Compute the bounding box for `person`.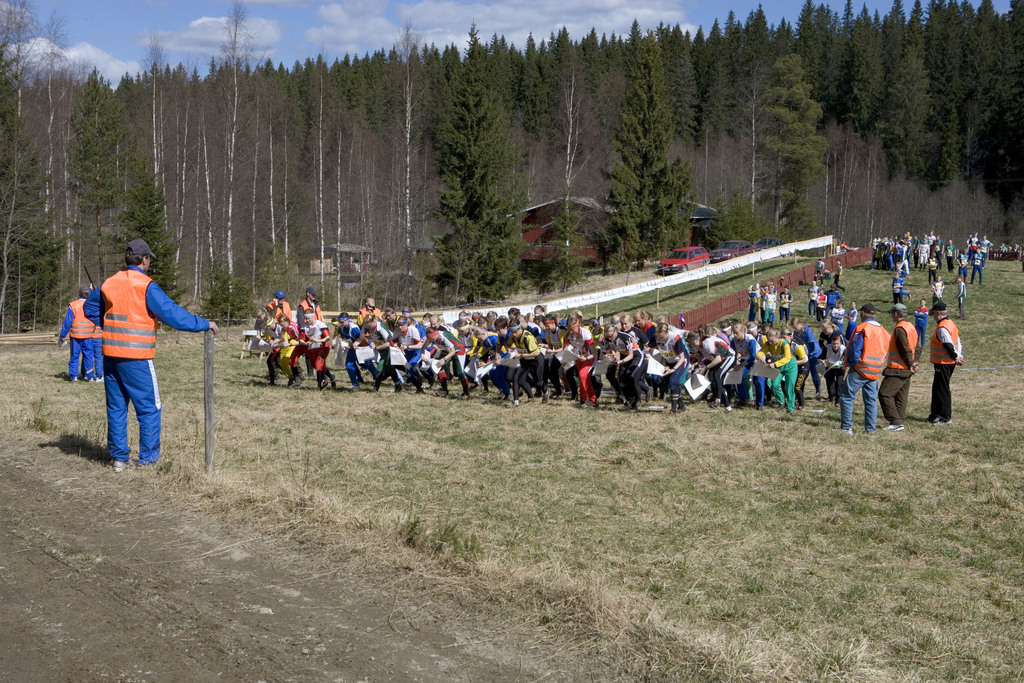
<box>81,325,104,379</box>.
